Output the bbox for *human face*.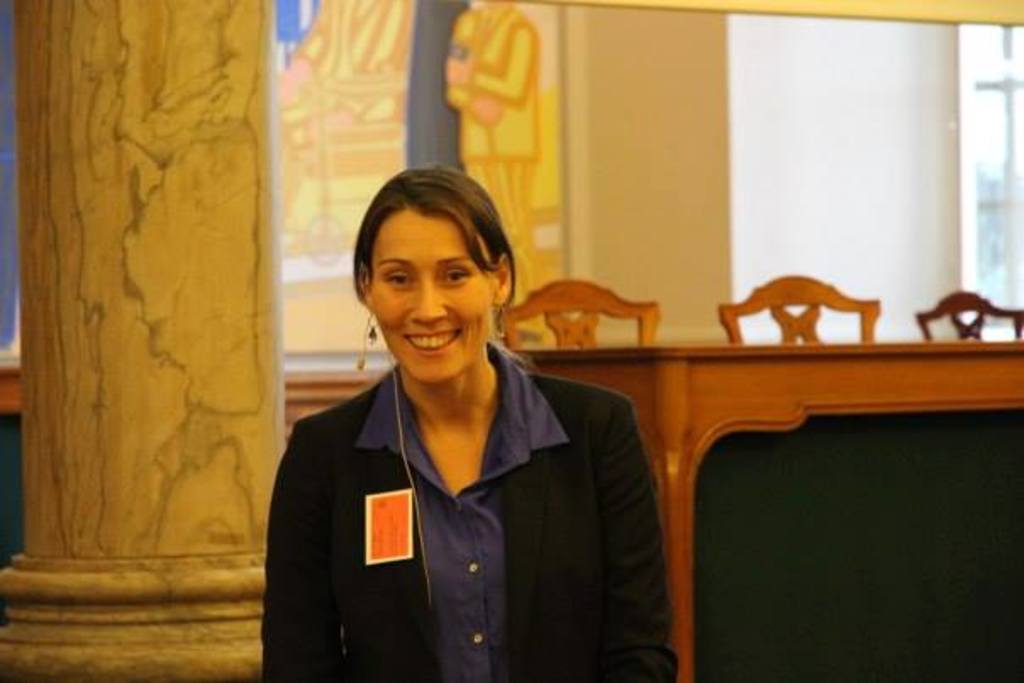
region(368, 215, 492, 381).
